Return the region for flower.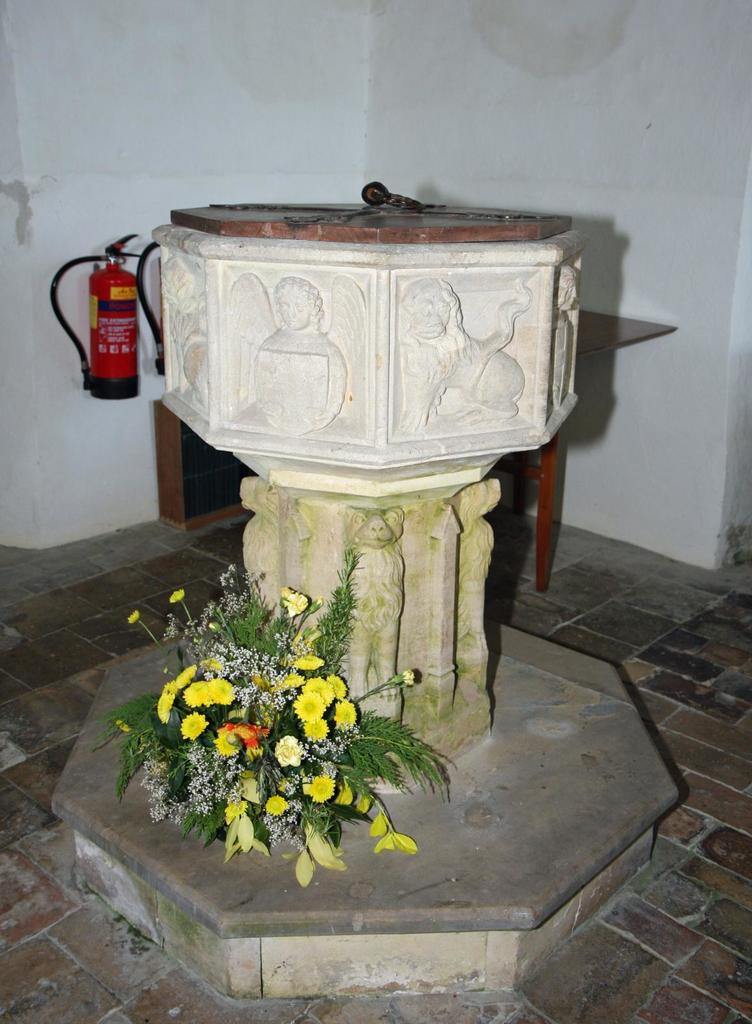
296,653,324,669.
